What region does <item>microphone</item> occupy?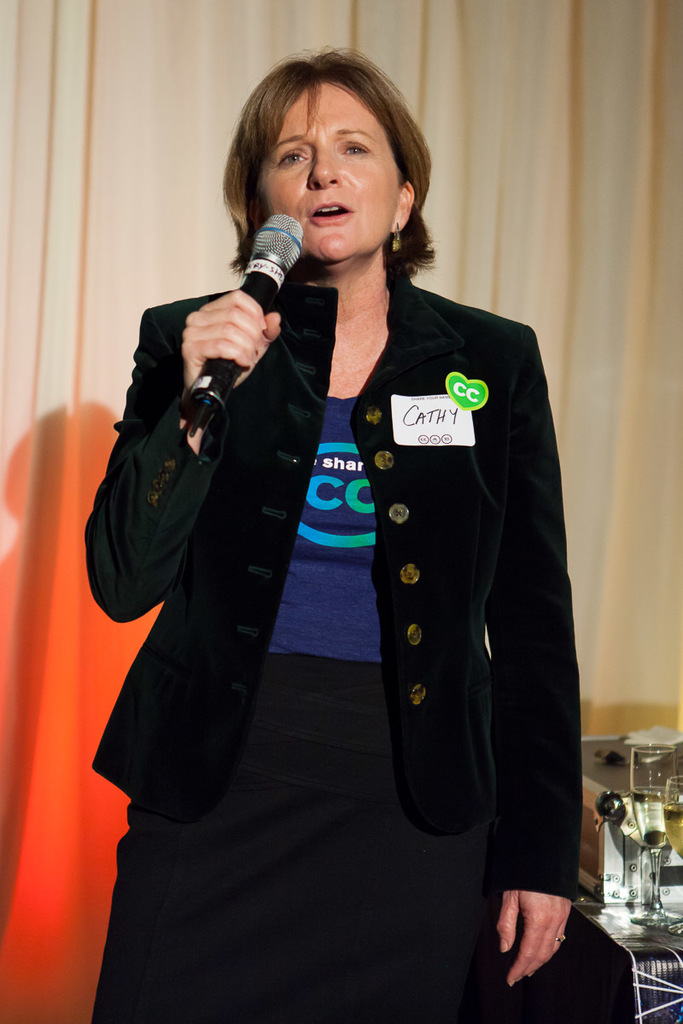
detection(169, 207, 301, 434).
